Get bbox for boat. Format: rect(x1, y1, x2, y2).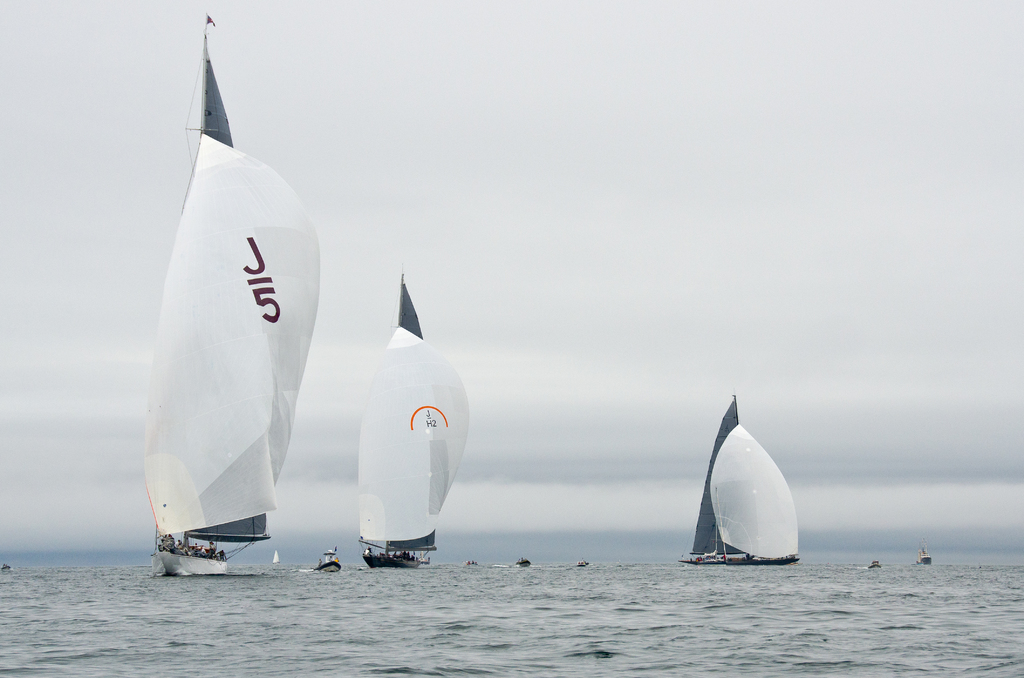
rect(871, 562, 876, 569).
